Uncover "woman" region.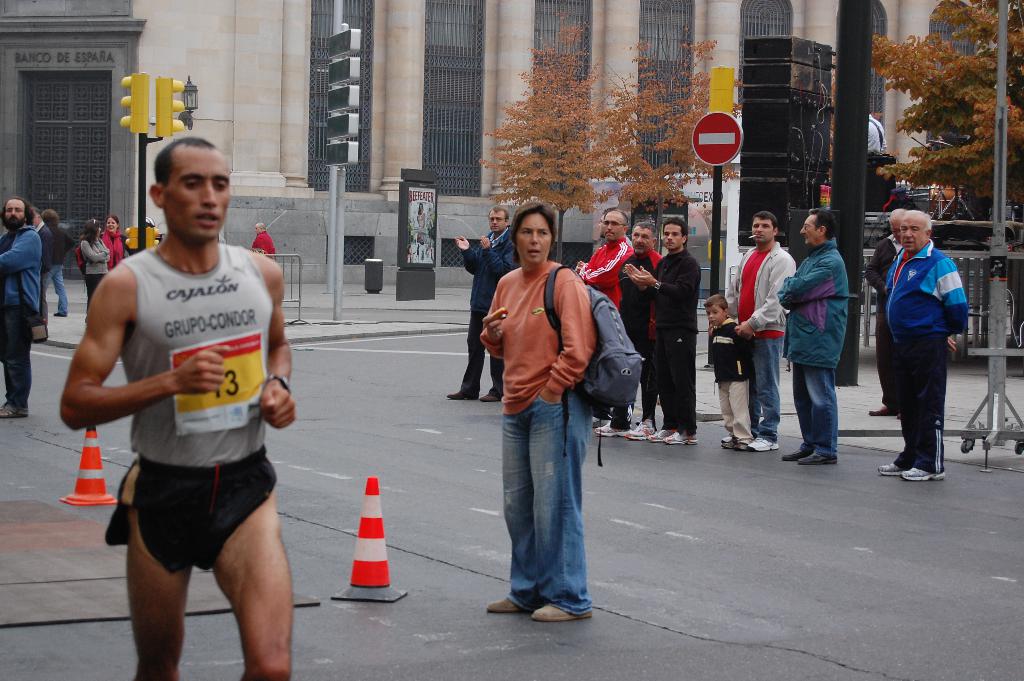
Uncovered: detection(79, 217, 113, 320).
